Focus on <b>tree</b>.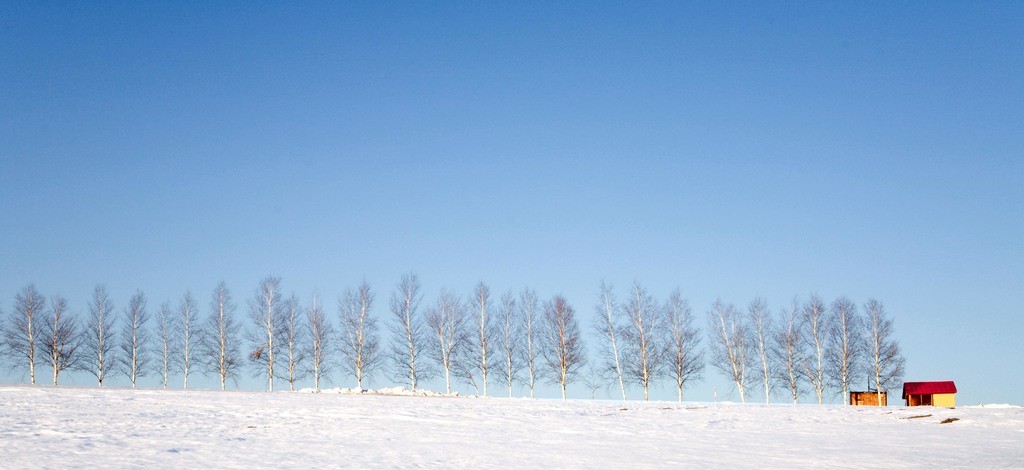
Focused at [left=455, top=283, right=499, bottom=396].
